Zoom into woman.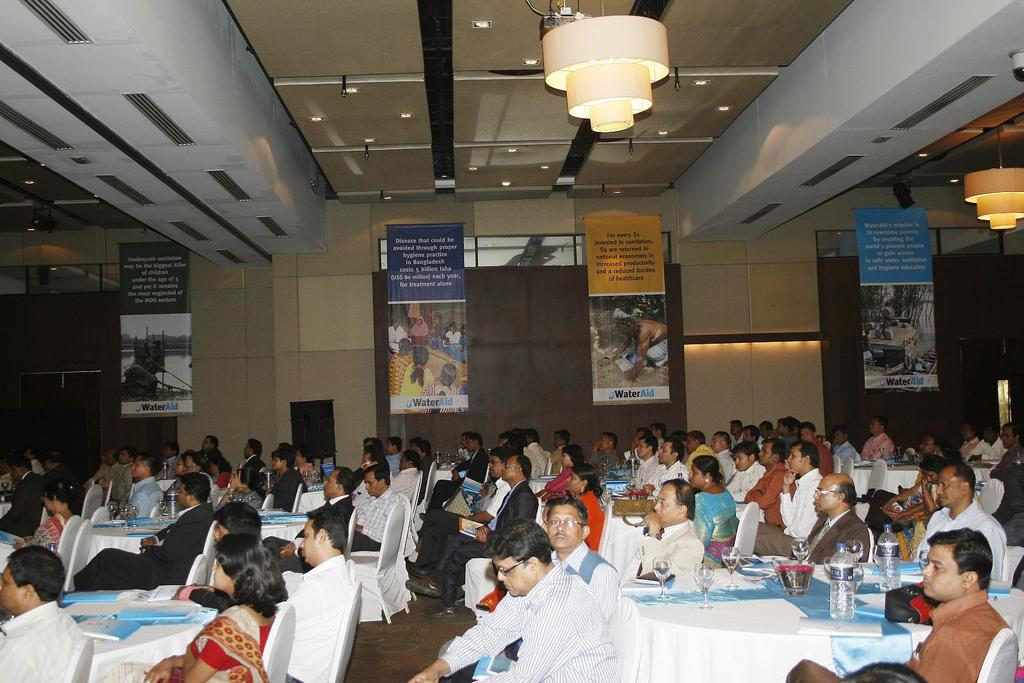
Zoom target: crop(387, 334, 410, 396).
